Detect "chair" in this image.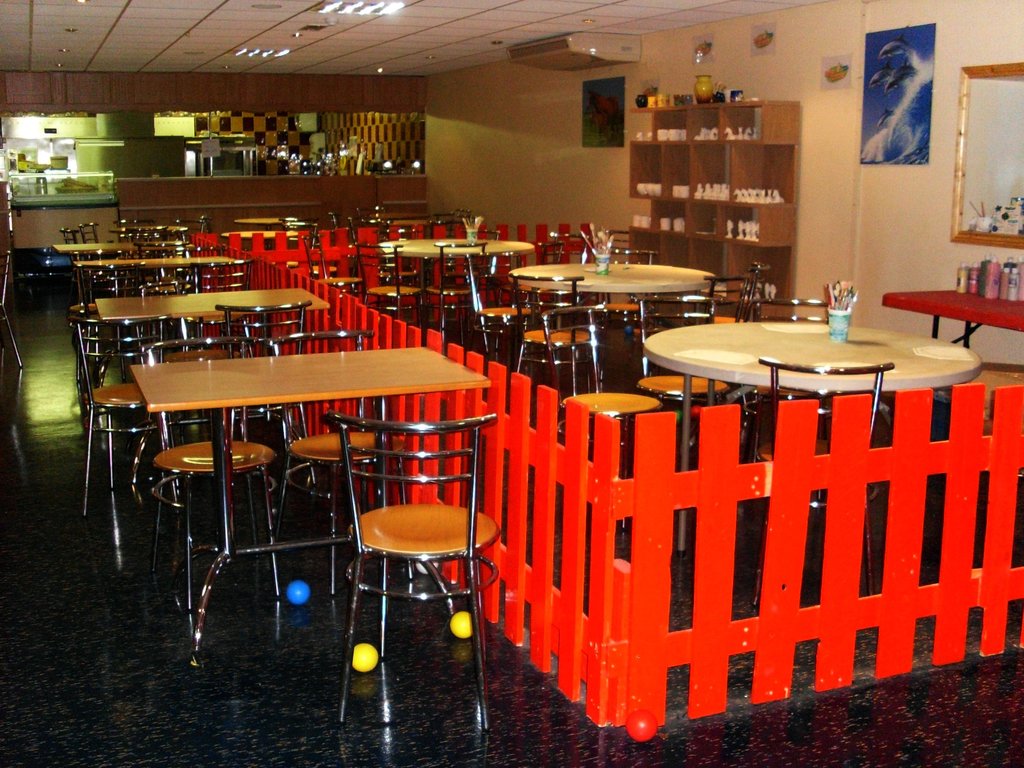
Detection: locate(74, 315, 187, 568).
